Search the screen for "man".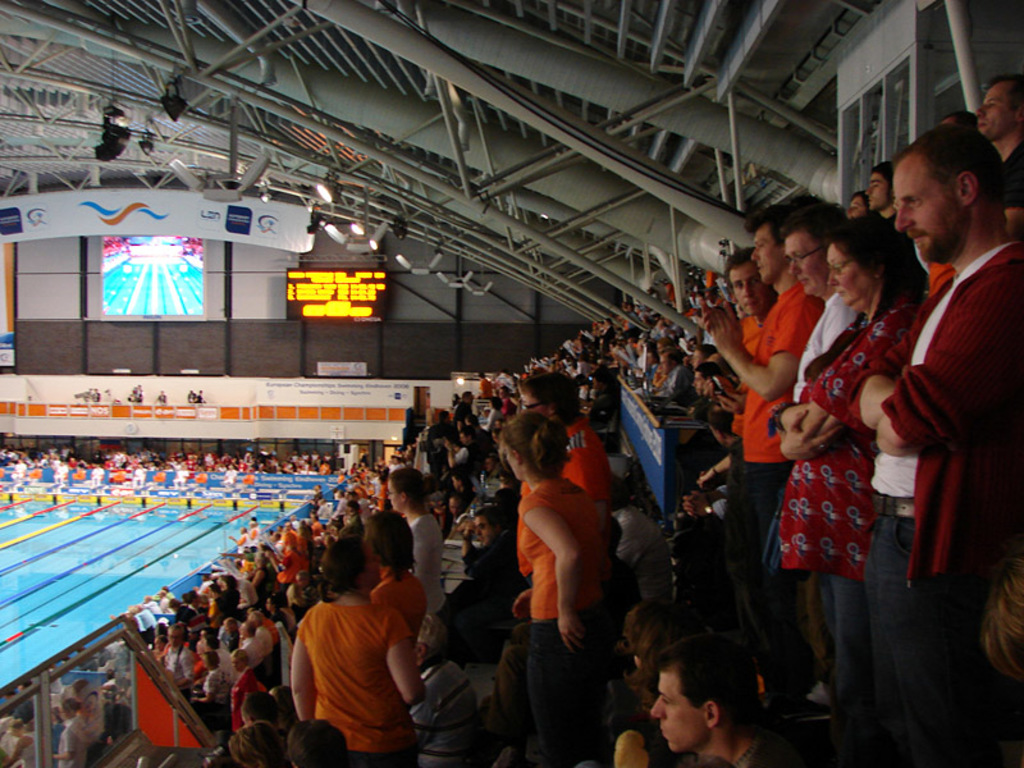
Found at (865,159,914,242).
